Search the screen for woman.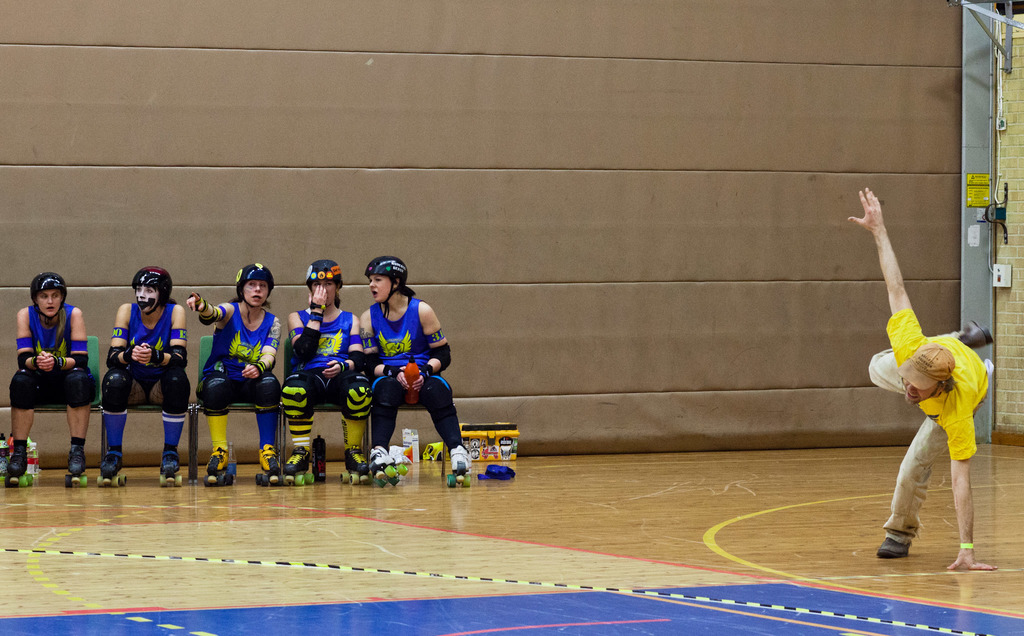
Found at [x1=187, y1=259, x2=285, y2=472].
